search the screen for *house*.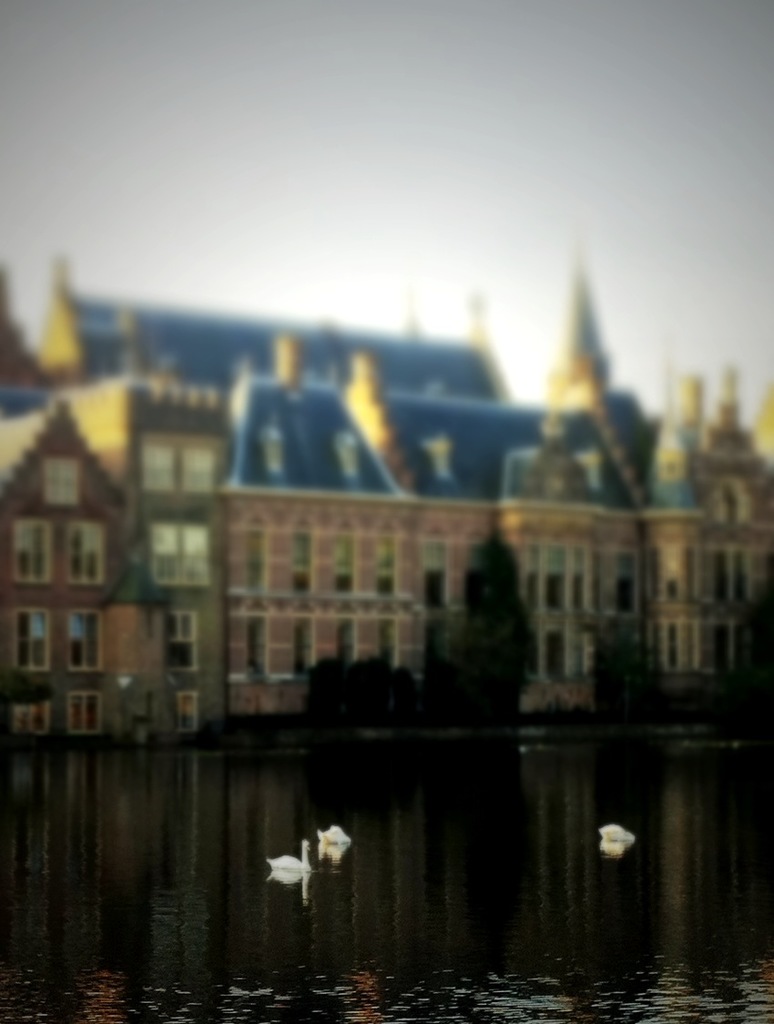
Found at <region>68, 376, 234, 730</region>.
